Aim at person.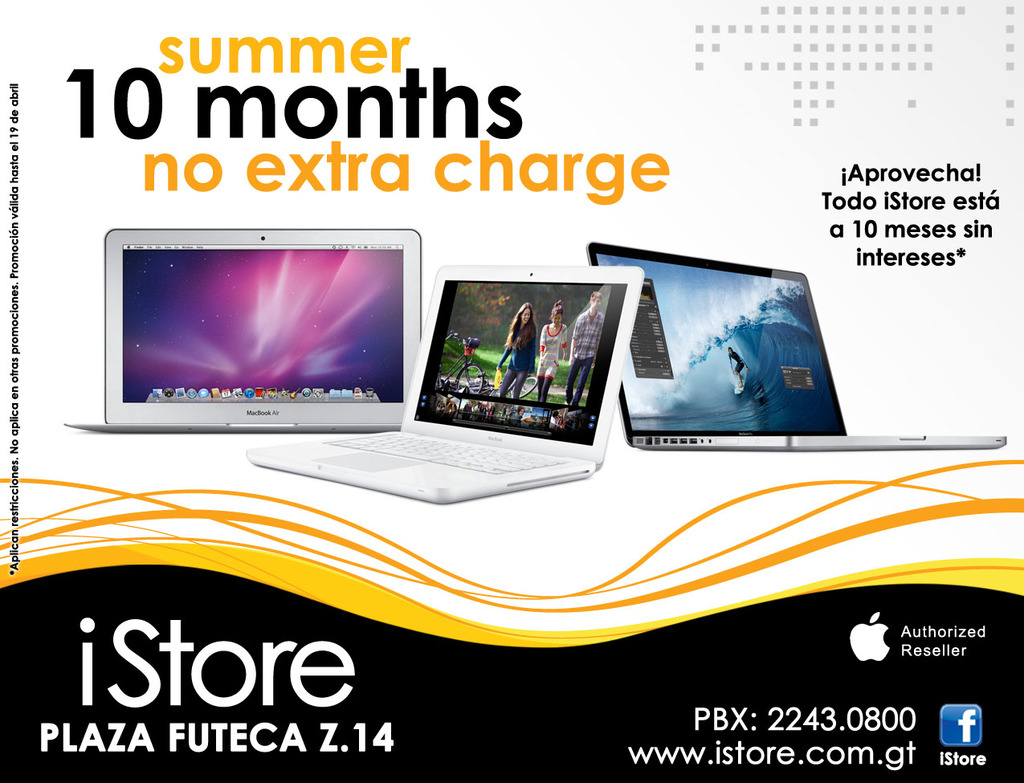
Aimed at 496, 304, 540, 397.
